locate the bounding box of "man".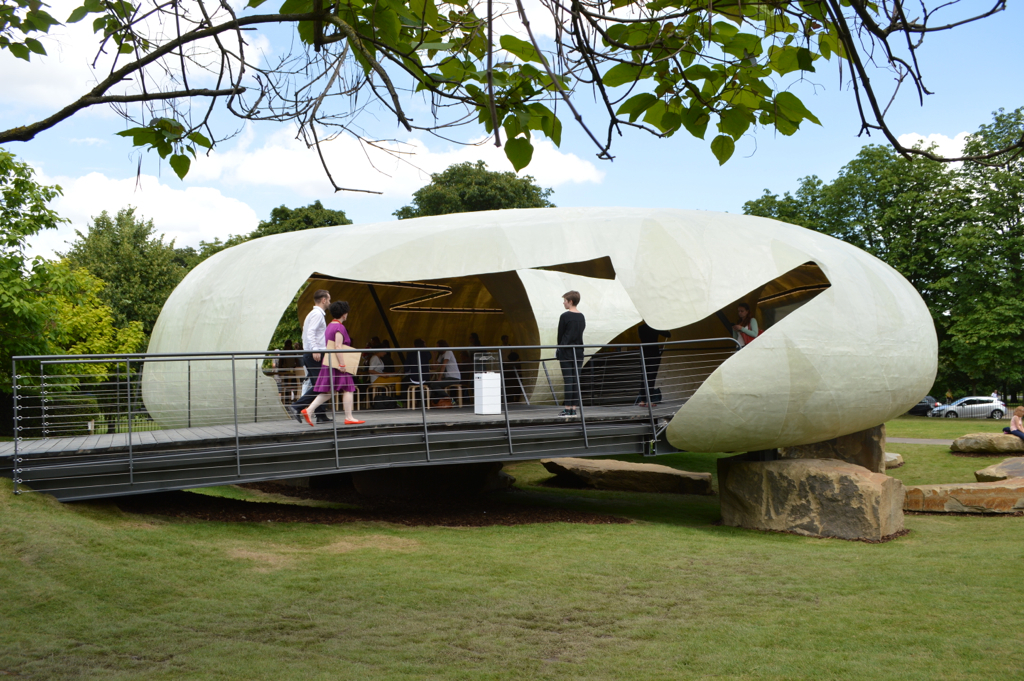
Bounding box: bbox=(285, 286, 334, 422).
